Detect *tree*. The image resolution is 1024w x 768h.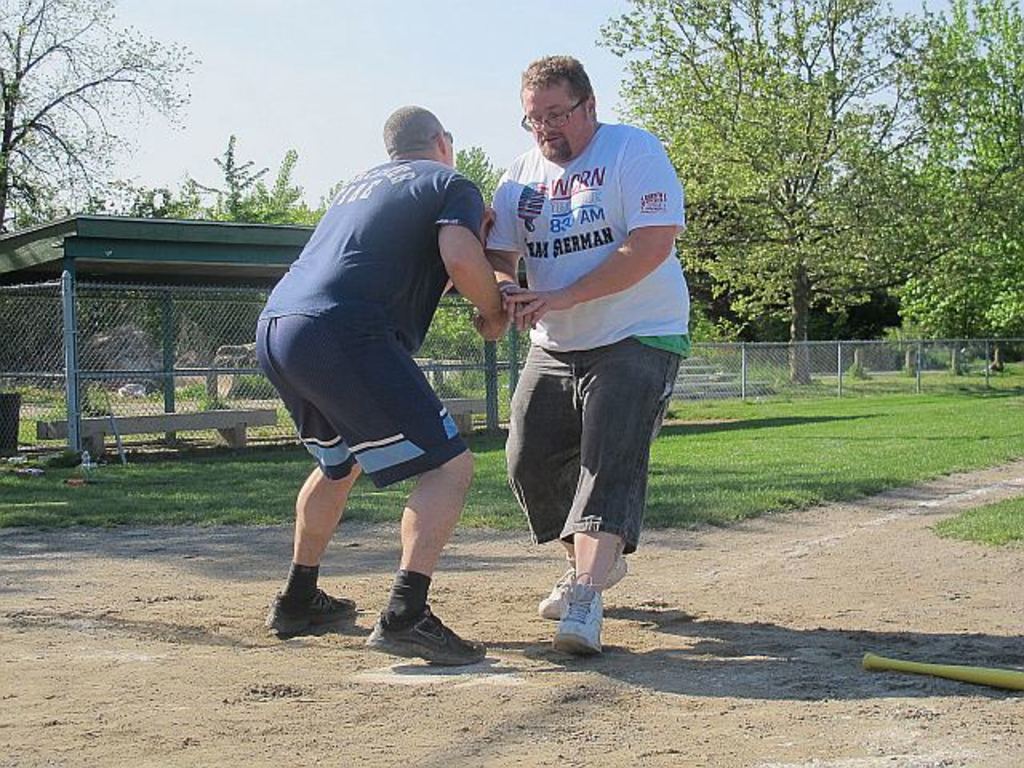
{"left": 16, "top": 30, "right": 205, "bottom": 200}.
